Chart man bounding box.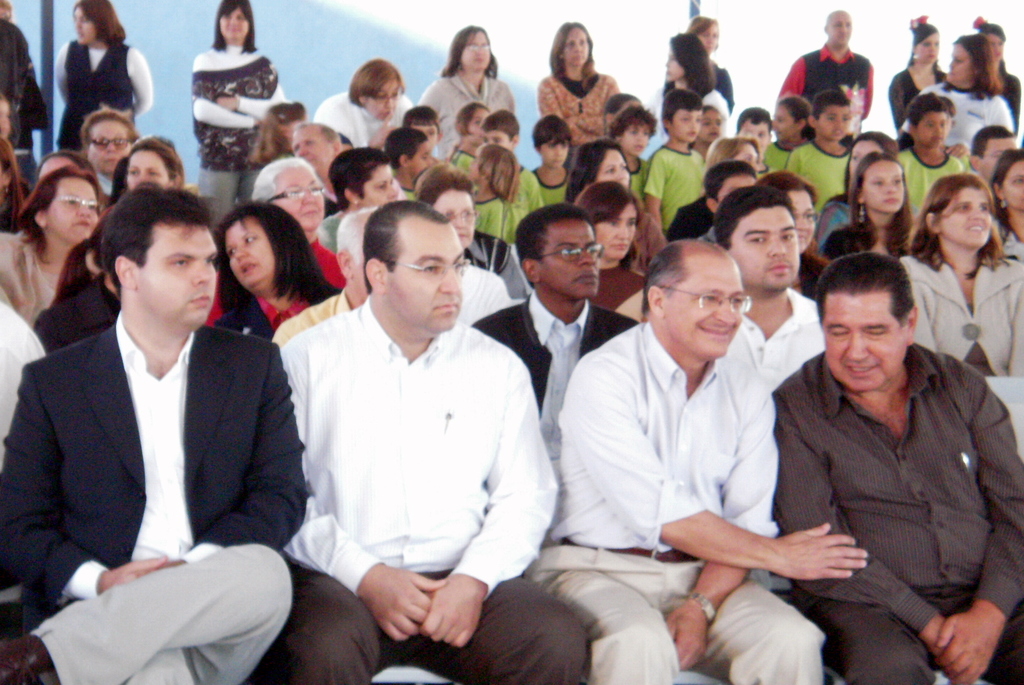
Charted: bbox=(266, 171, 557, 661).
